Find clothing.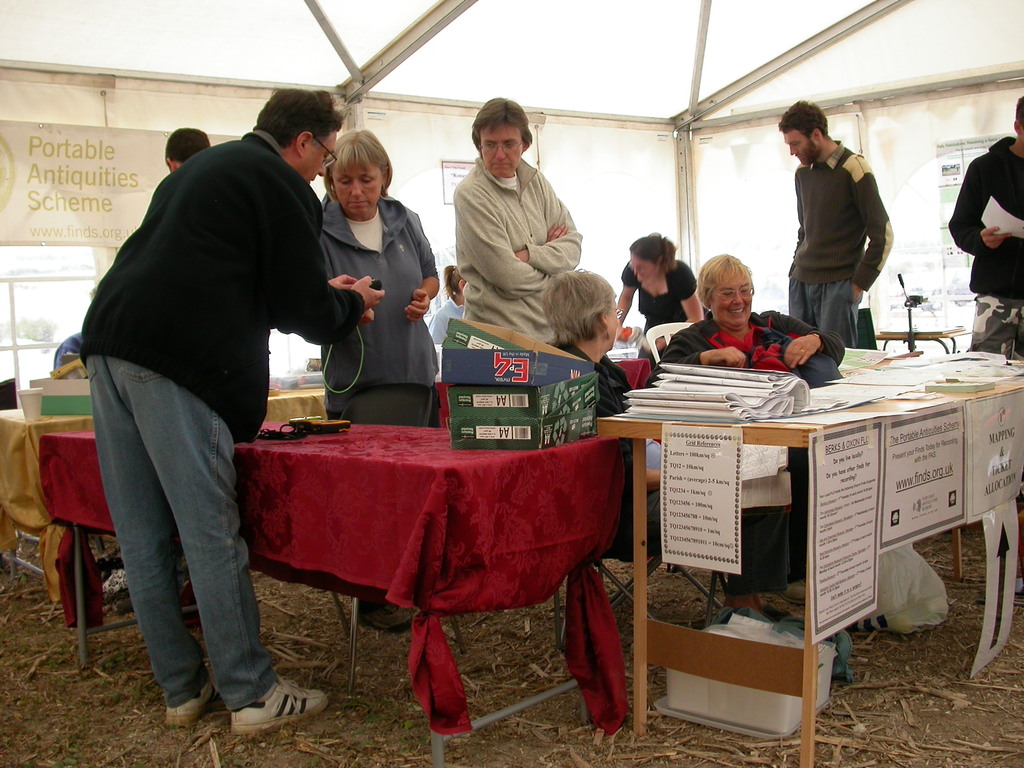
794:140:891:350.
